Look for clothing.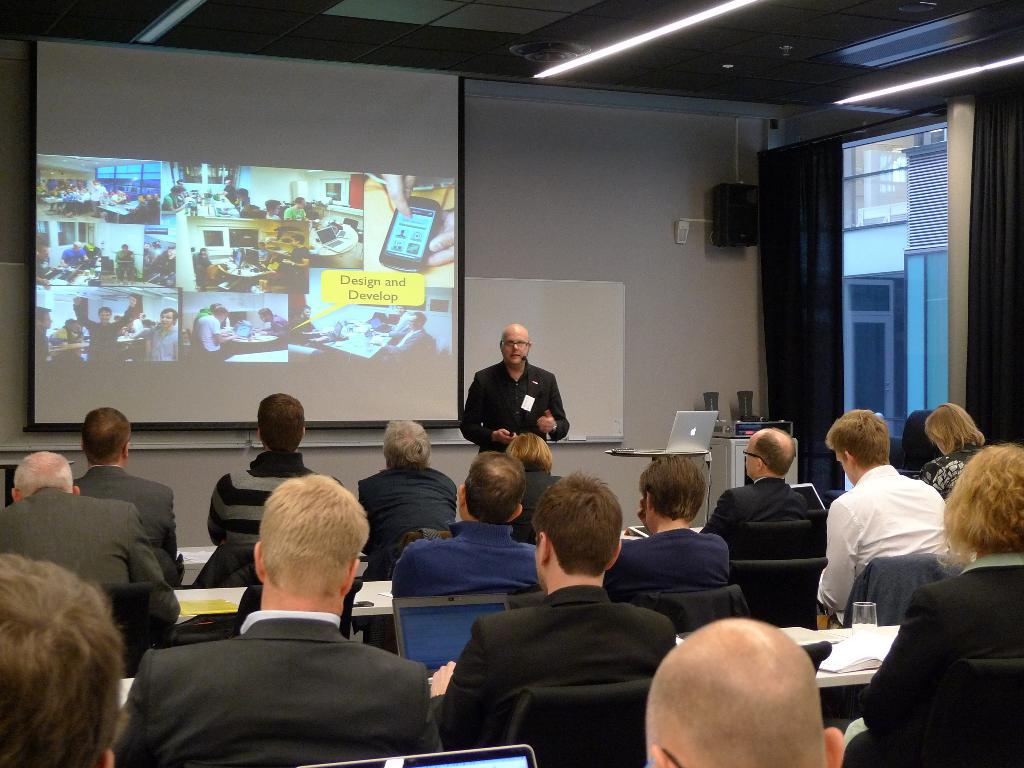
Found: select_region(31, 325, 79, 369).
